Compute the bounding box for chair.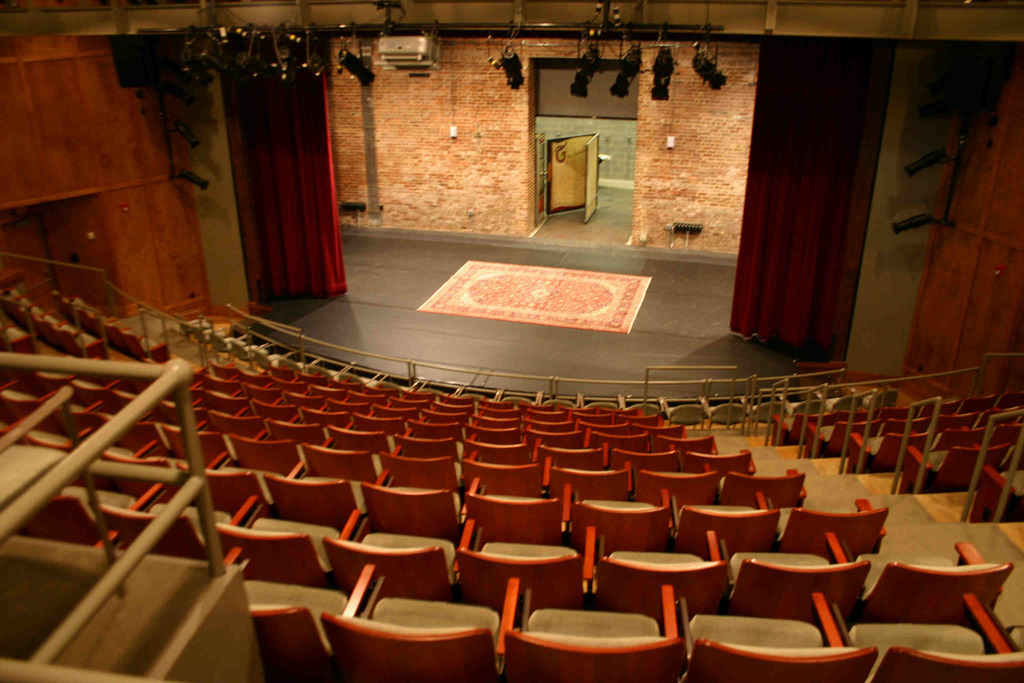
379, 449, 472, 483.
